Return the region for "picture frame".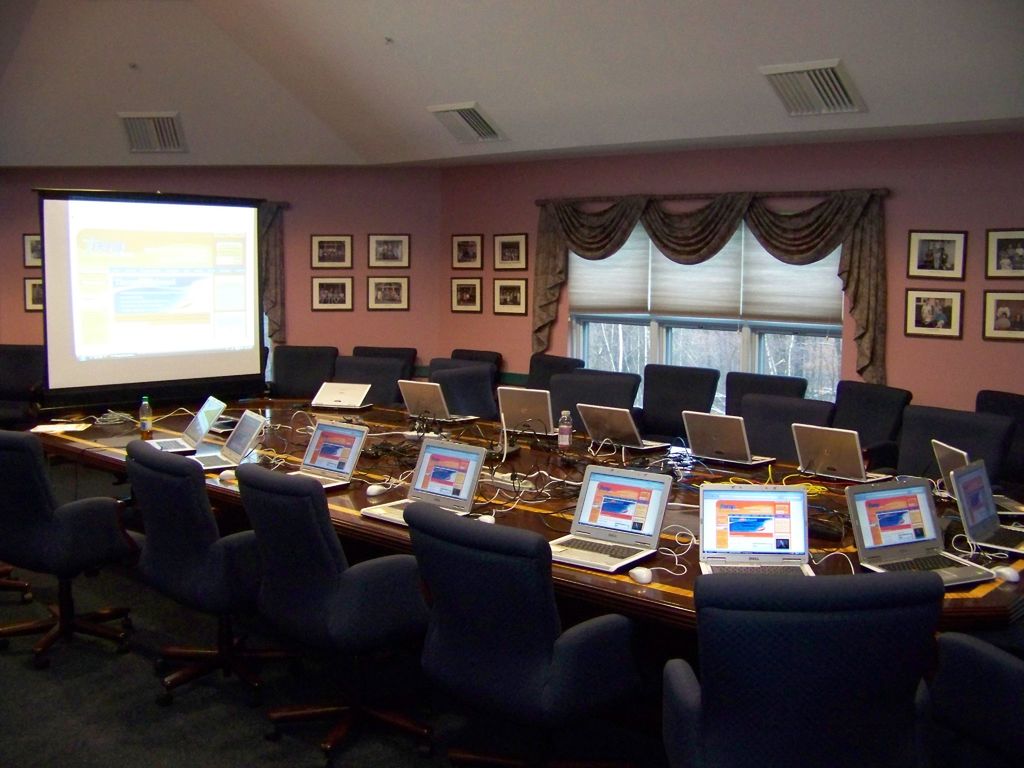
452:232:487:271.
